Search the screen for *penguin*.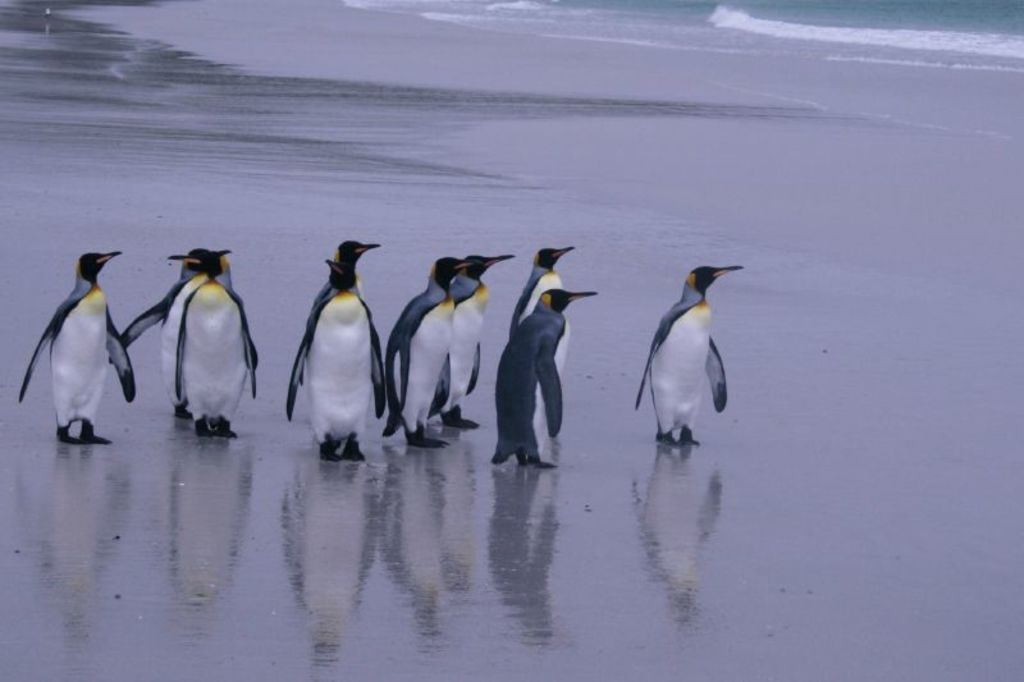
Found at [x1=115, y1=237, x2=233, y2=418].
